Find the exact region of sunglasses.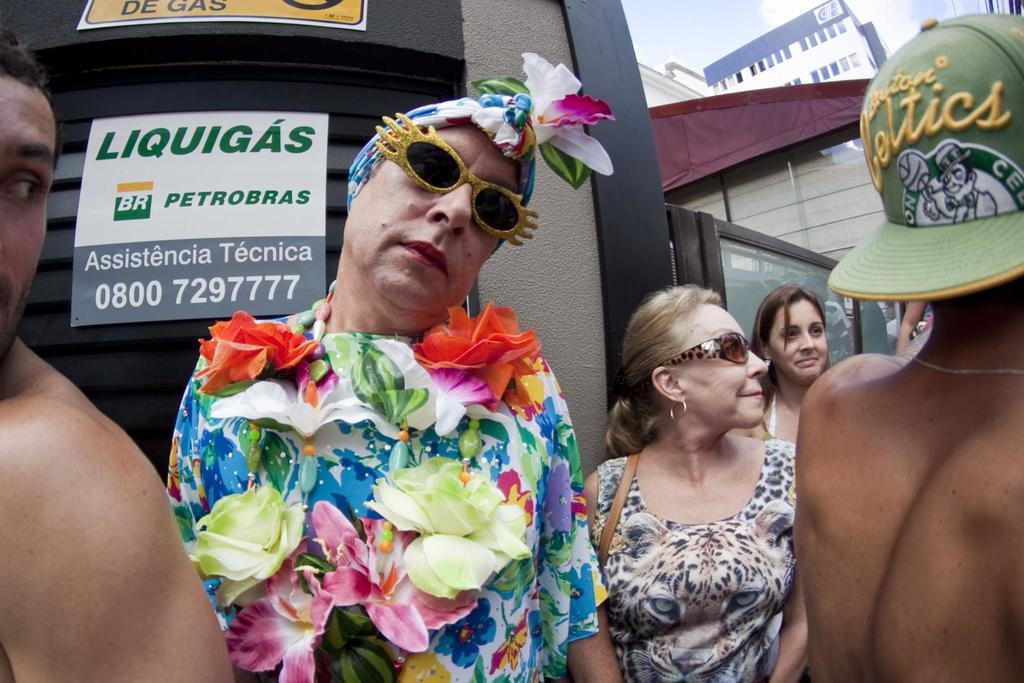
Exact region: 661/334/750/363.
